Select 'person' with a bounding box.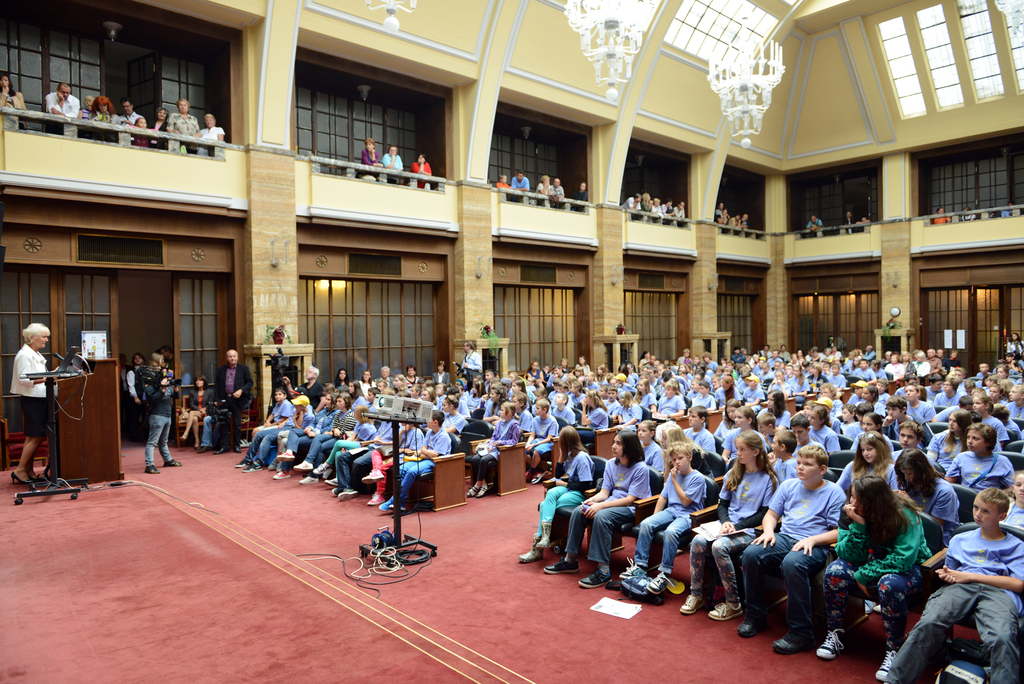
0/67/31/132.
